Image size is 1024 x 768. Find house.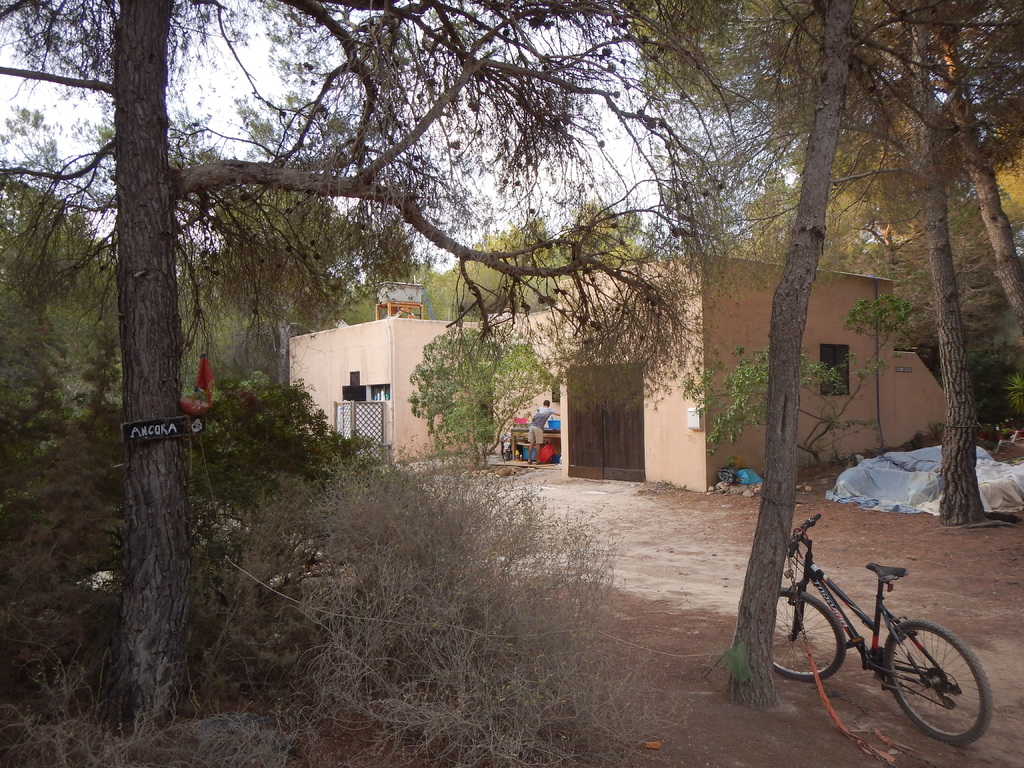
(282,277,506,490).
